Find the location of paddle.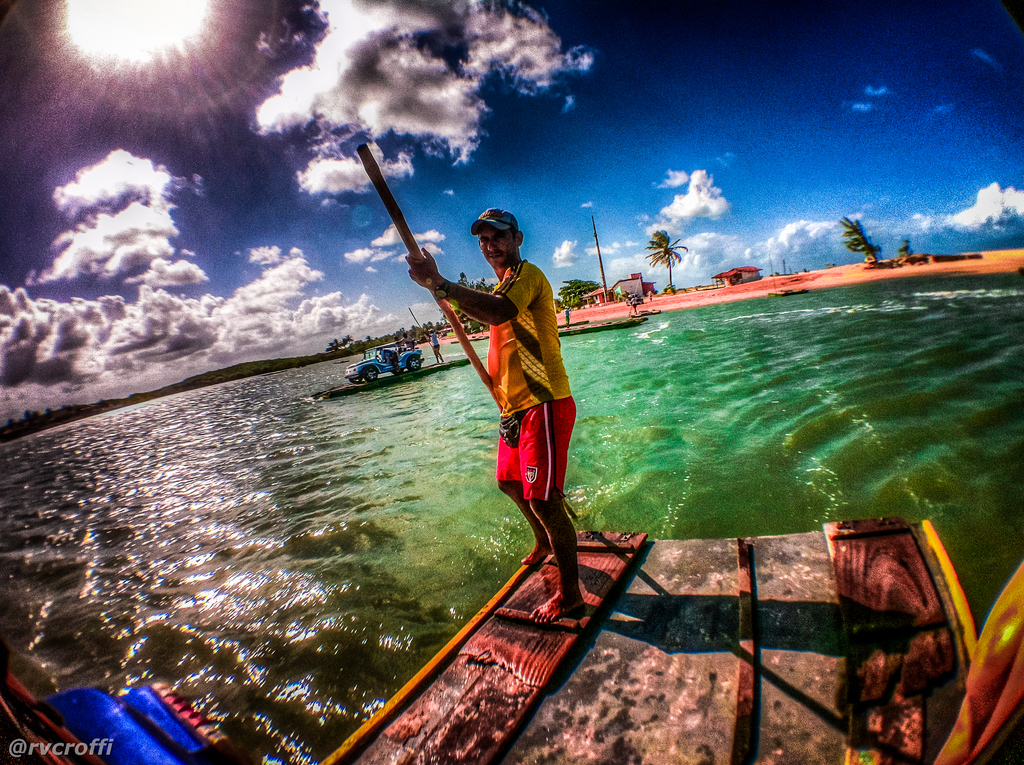
Location: [357,147,581,523].
